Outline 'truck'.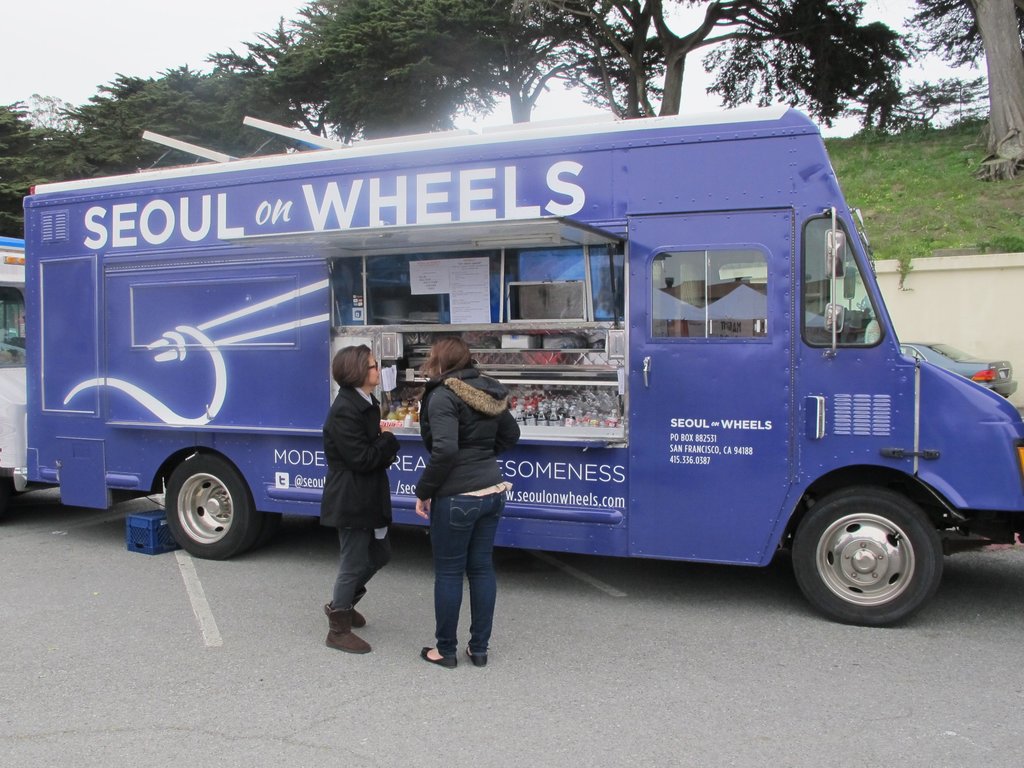
Outline: locate(17, 103, 1023, 643).
